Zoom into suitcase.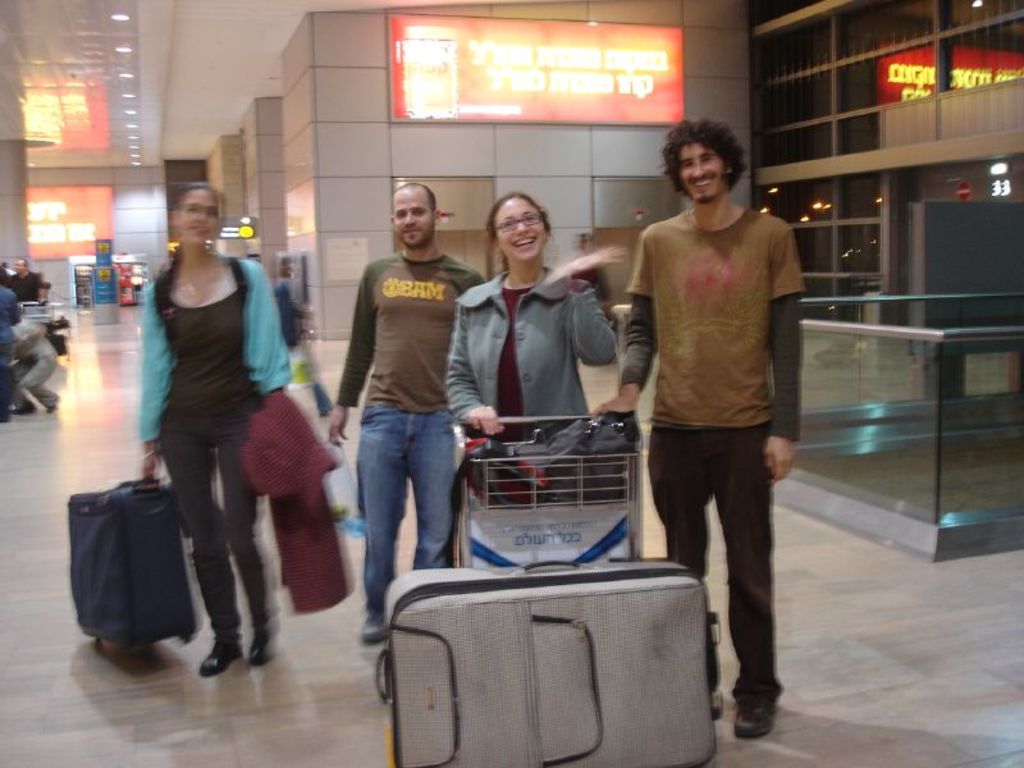
Zoom target: [374,556,726,767].
